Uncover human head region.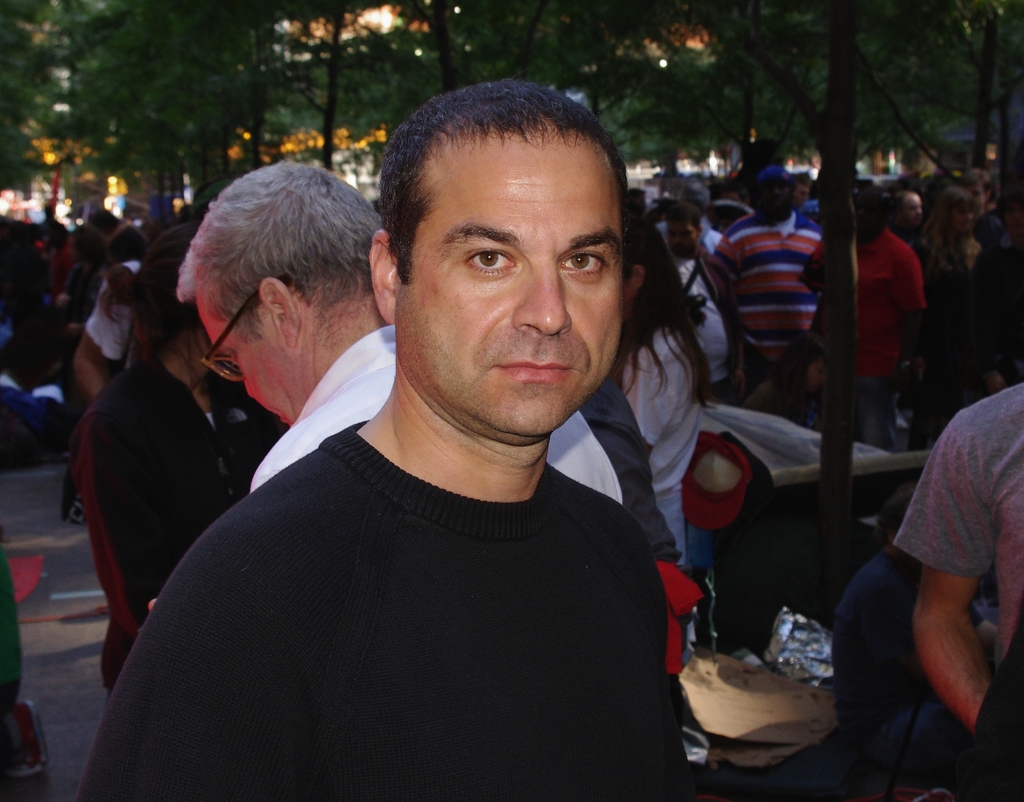
Uncovered: x1=755 y1=164 x2=788 y2=214.
